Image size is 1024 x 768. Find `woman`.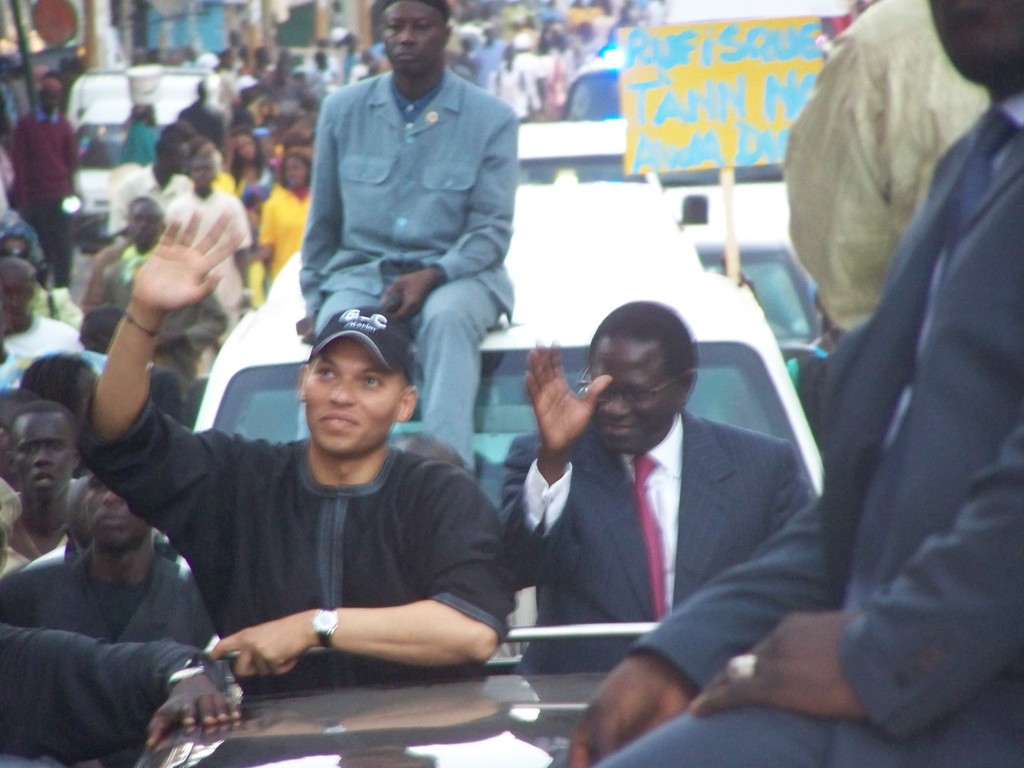
bbox=(257, 153, 310, 278).
